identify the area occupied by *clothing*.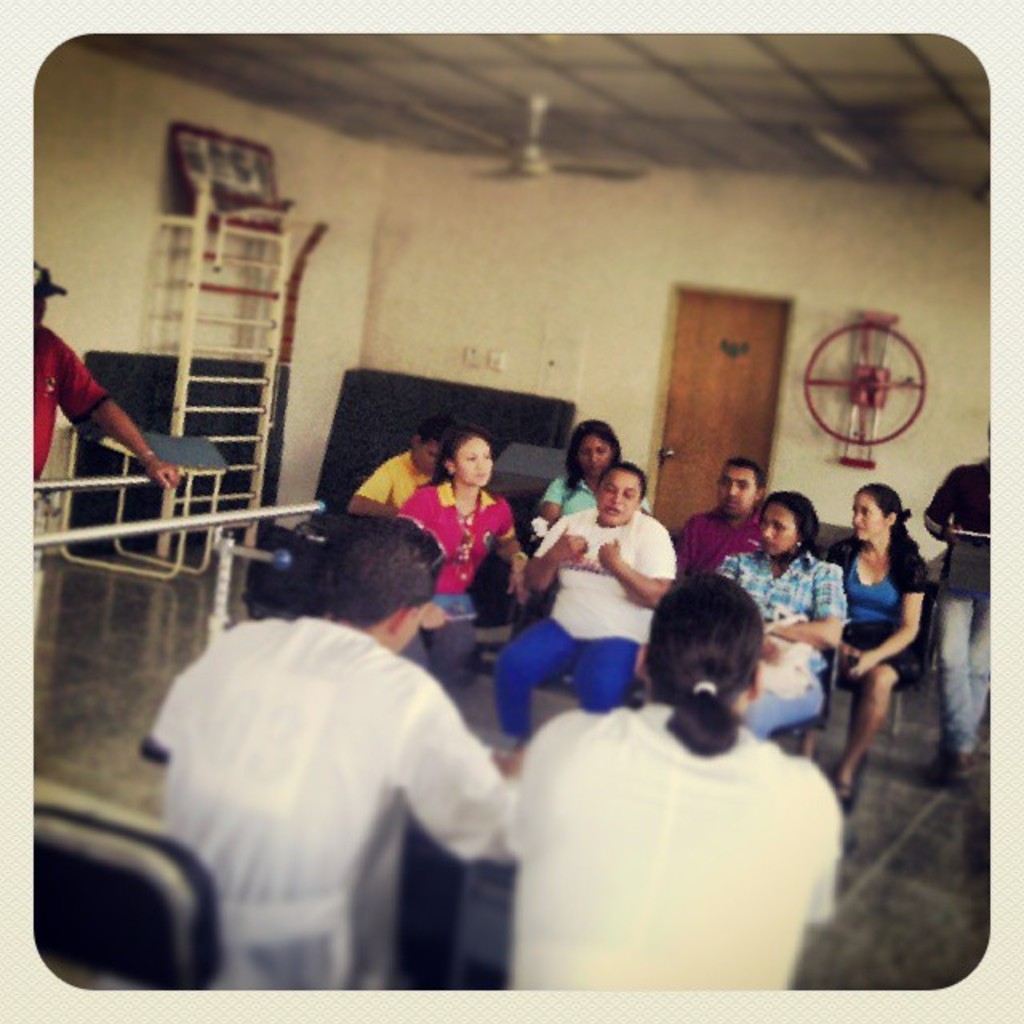
Area: {"x1": 16, "y1": 326, "x2": 106, "y2": 475}.
